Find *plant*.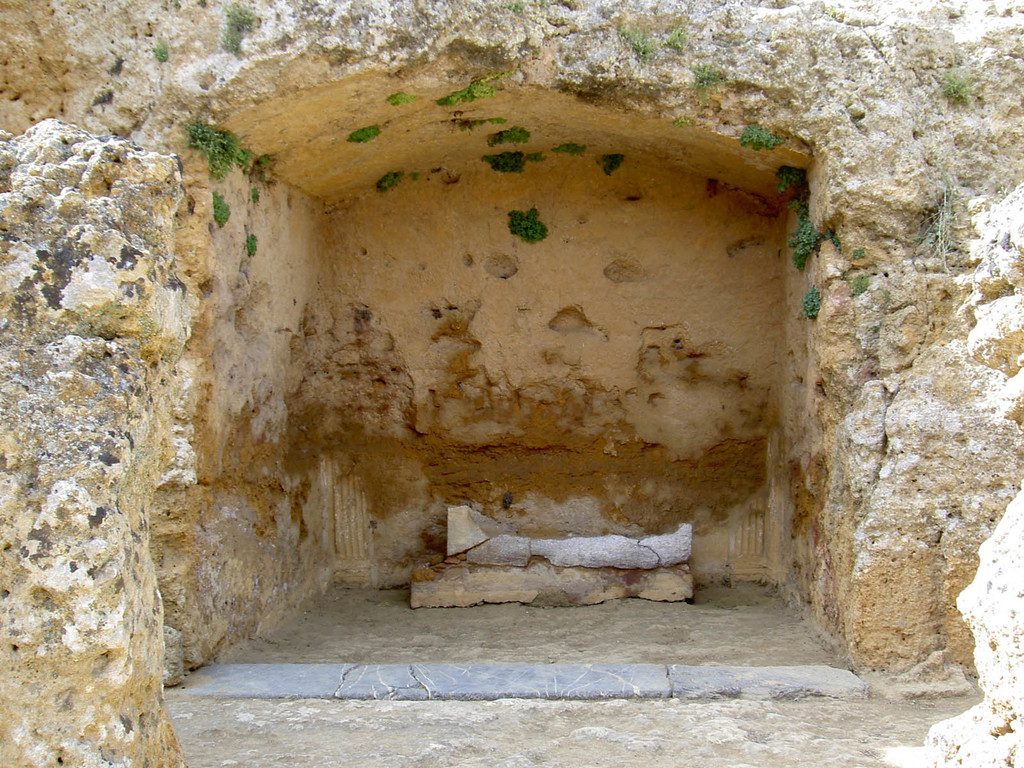
[768, 166, 847, 271].
